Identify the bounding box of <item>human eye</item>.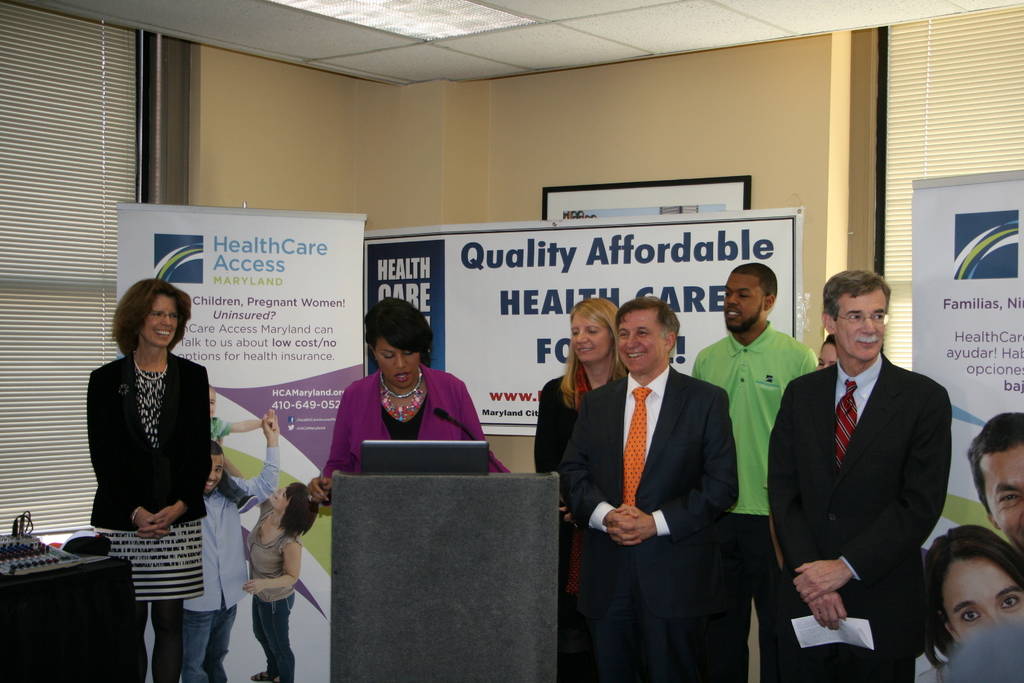
left=844, top=309, right=863, bottom=325.
